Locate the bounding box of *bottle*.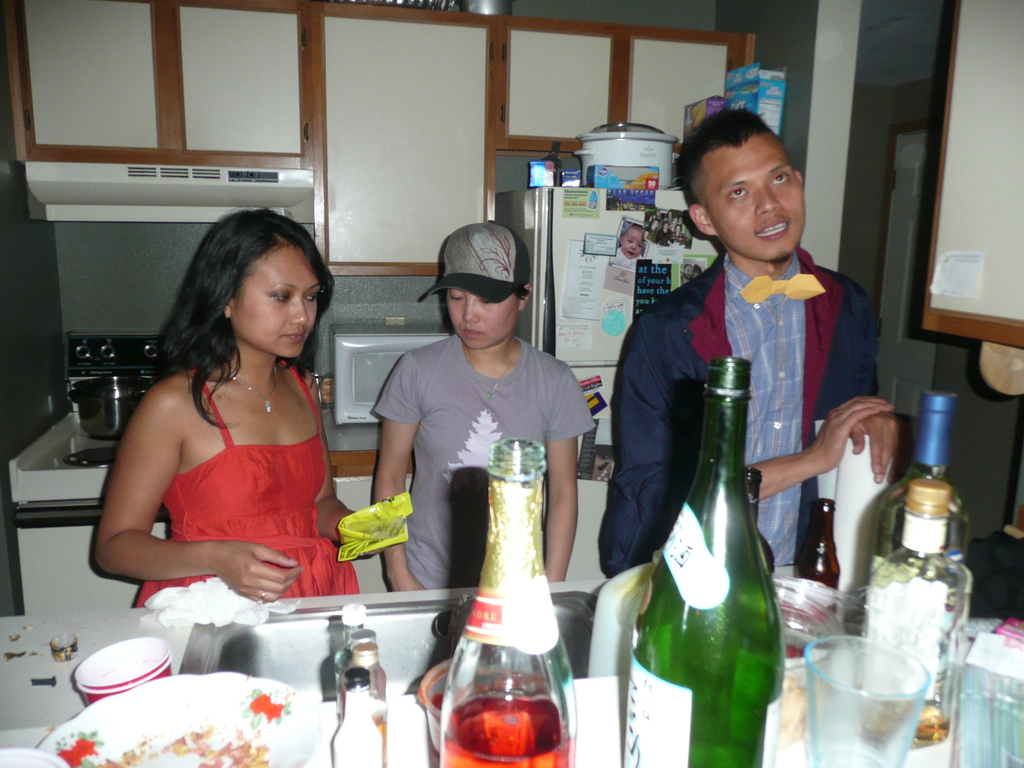
Bounding box: bbox=(442, 433, 591, 767).
